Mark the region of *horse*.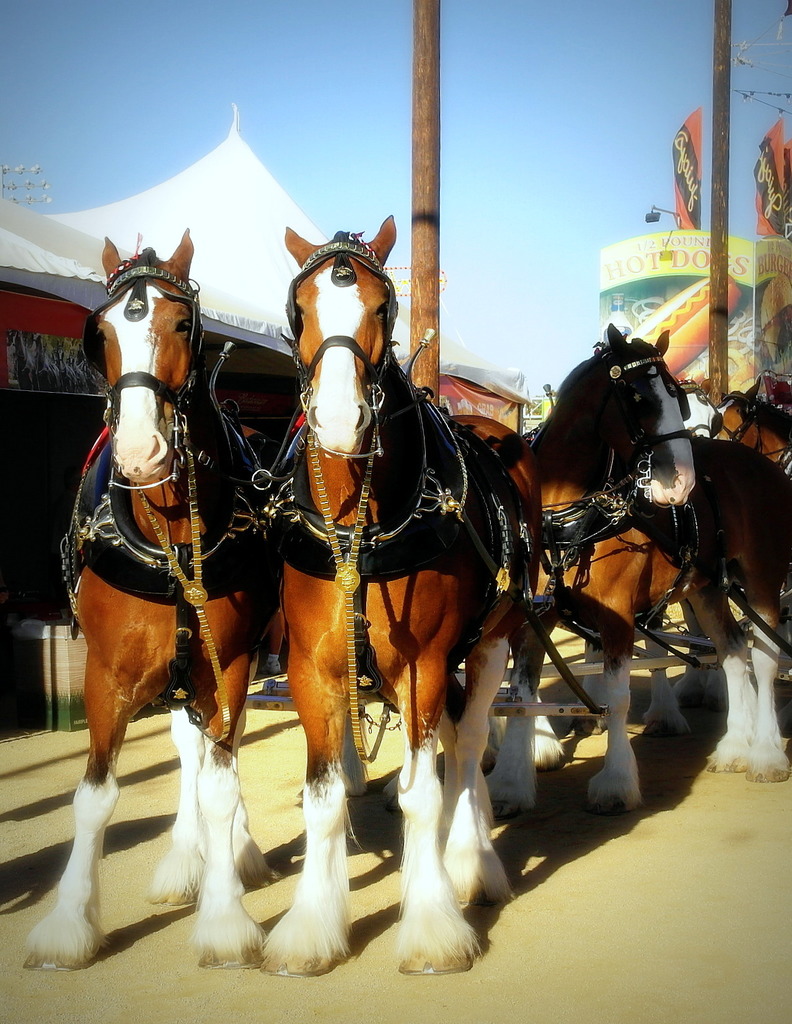
Region: [14,228,287,975].
